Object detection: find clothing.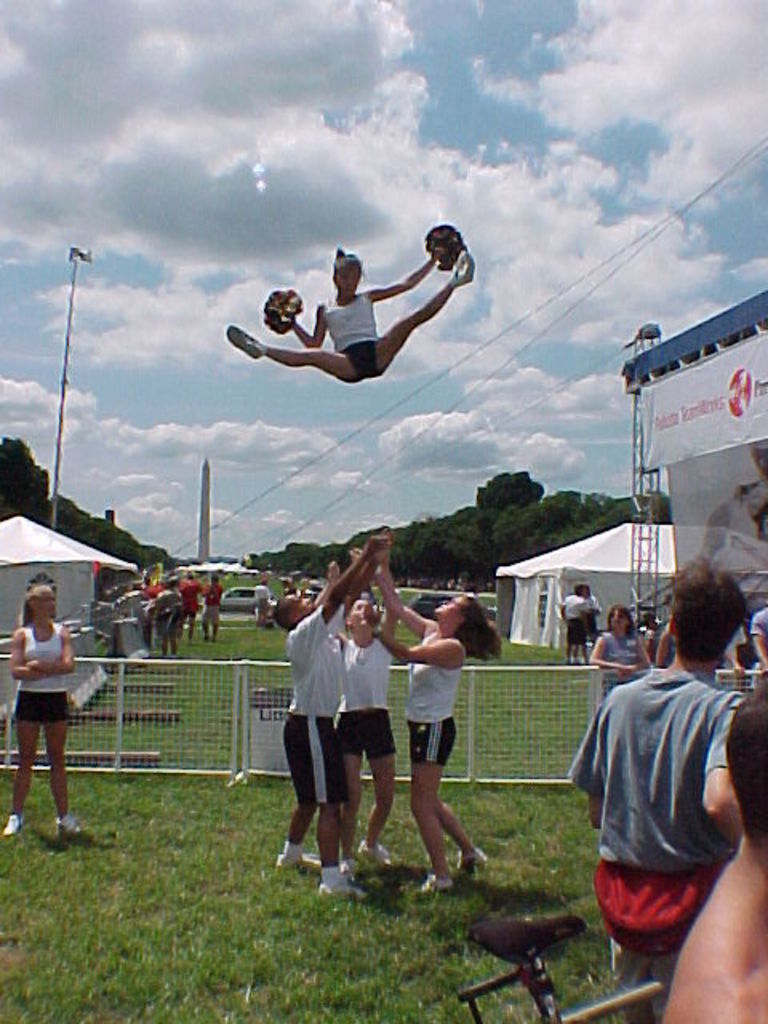
x1=403 y1=635 x2=459 y2=763.
